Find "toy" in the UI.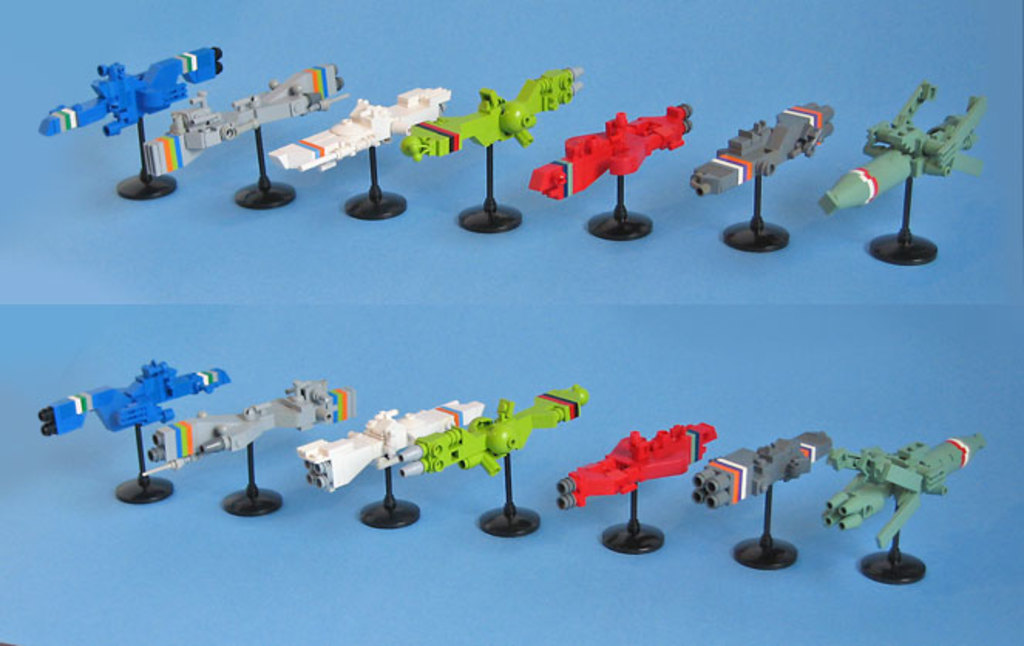
UI element at [820, 82, 988, 264].
